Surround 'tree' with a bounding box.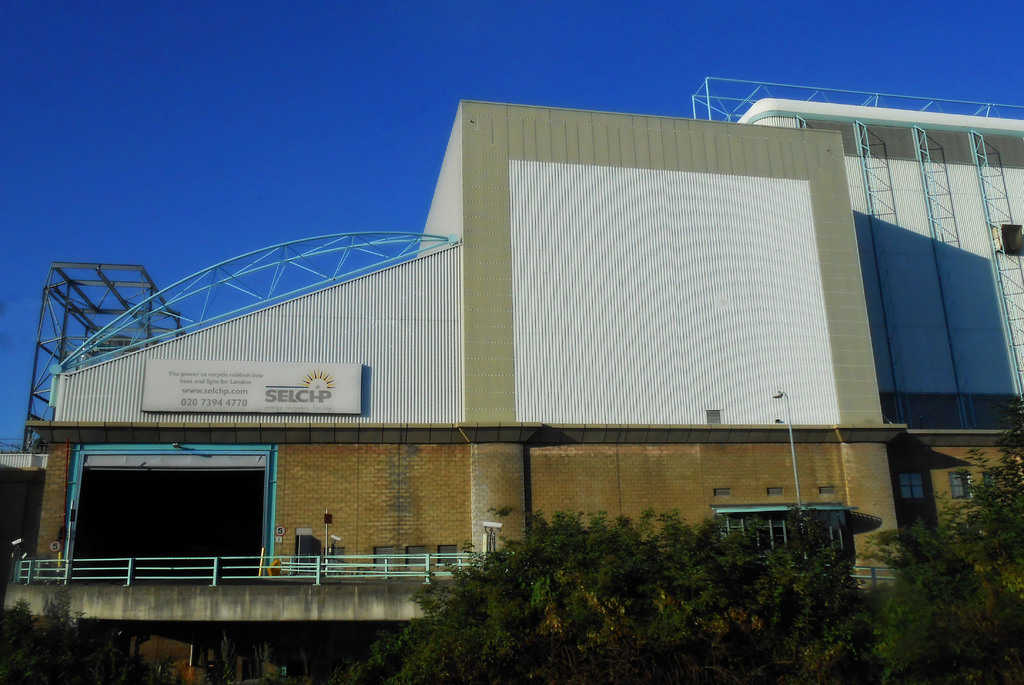
(x1=356, y1=503, x2=765, y2=684).
